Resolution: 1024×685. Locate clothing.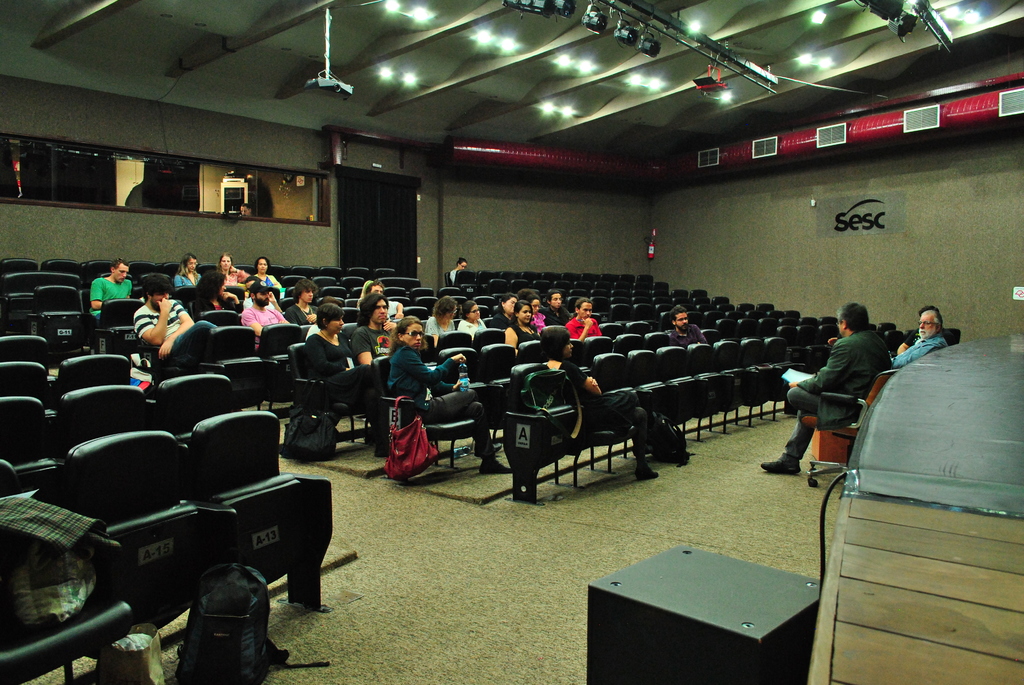
locate(452, 318, 482, 331).
